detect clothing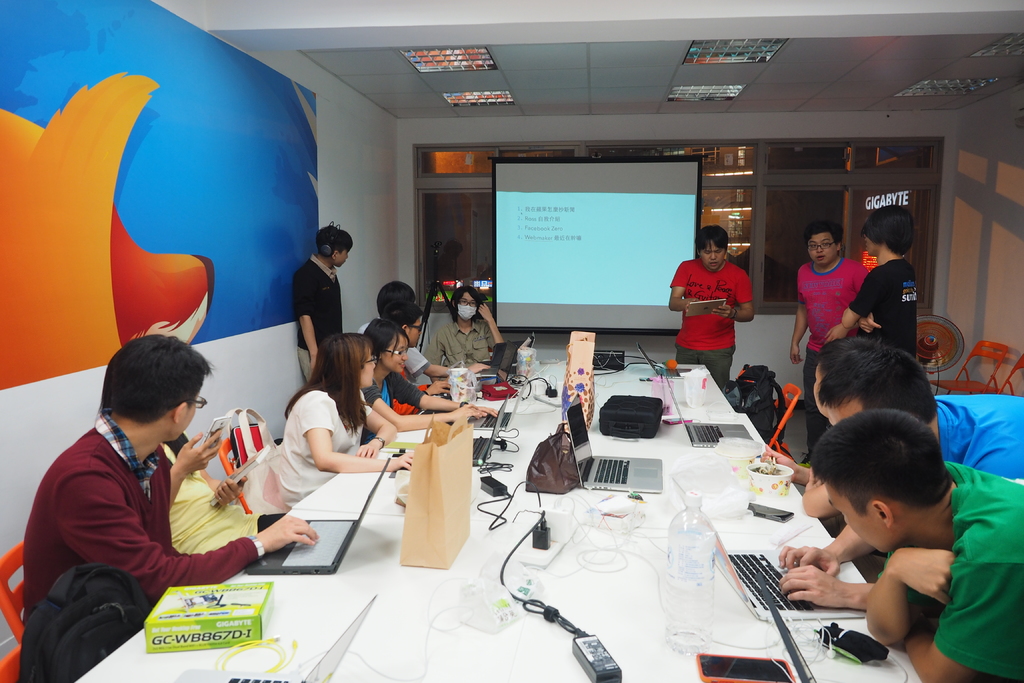
{"left": 273, "top": 383, "right": 383, "bottom": 515}
